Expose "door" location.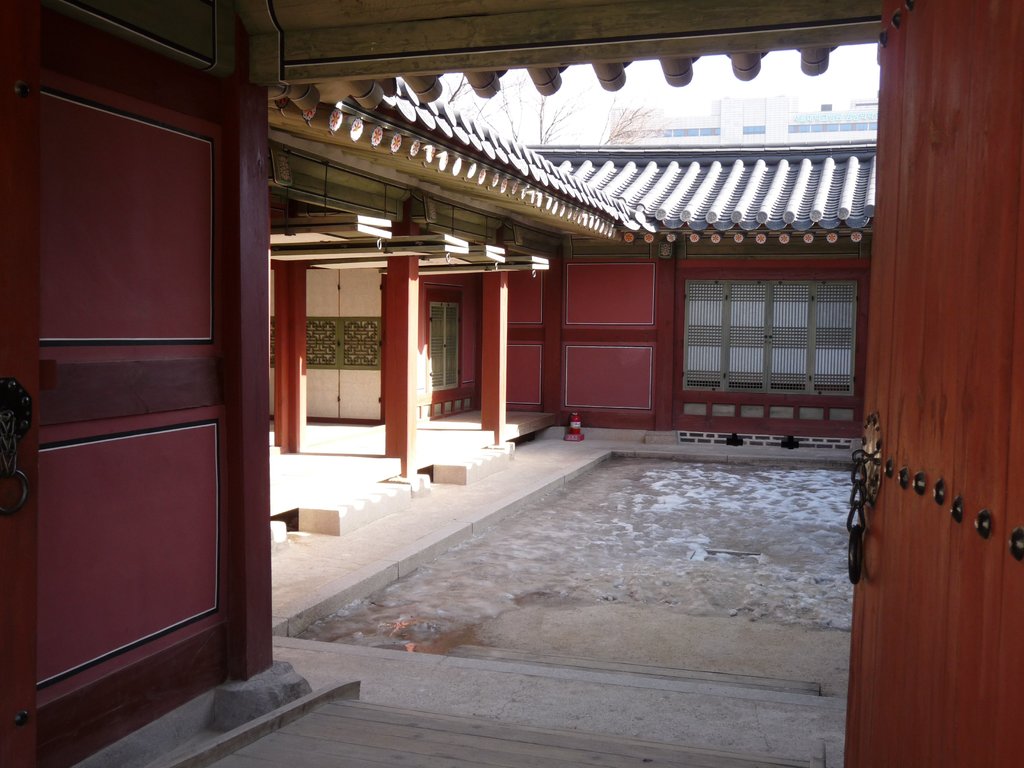
Exposed at [left=846, top=0, right=1023, bottom=767].
